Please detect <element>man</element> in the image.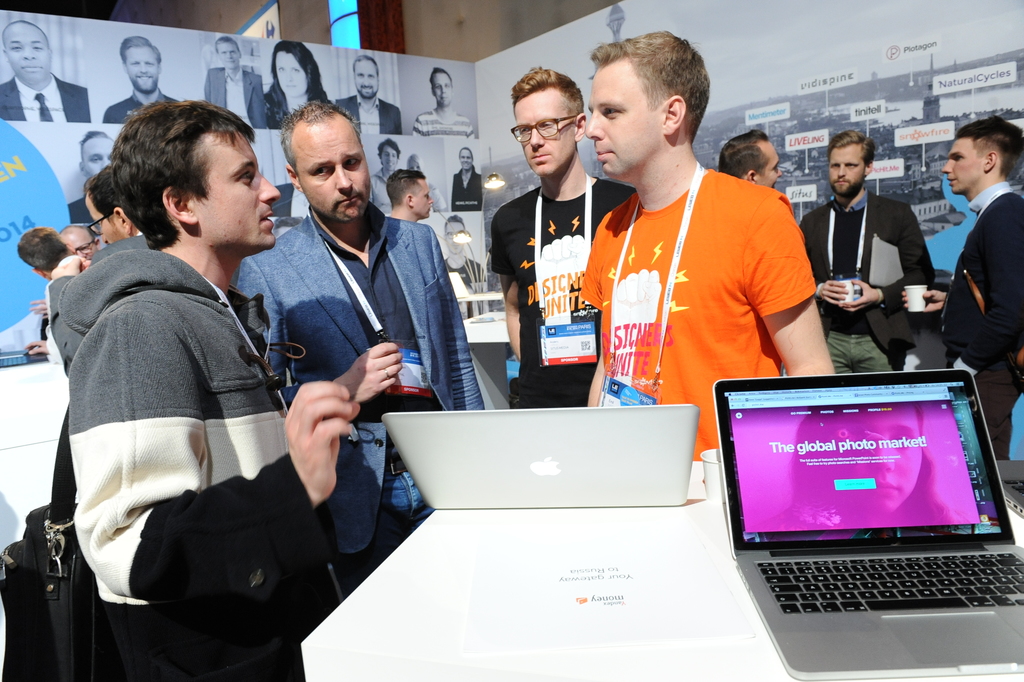
box=[369, 137, 401, 202].
